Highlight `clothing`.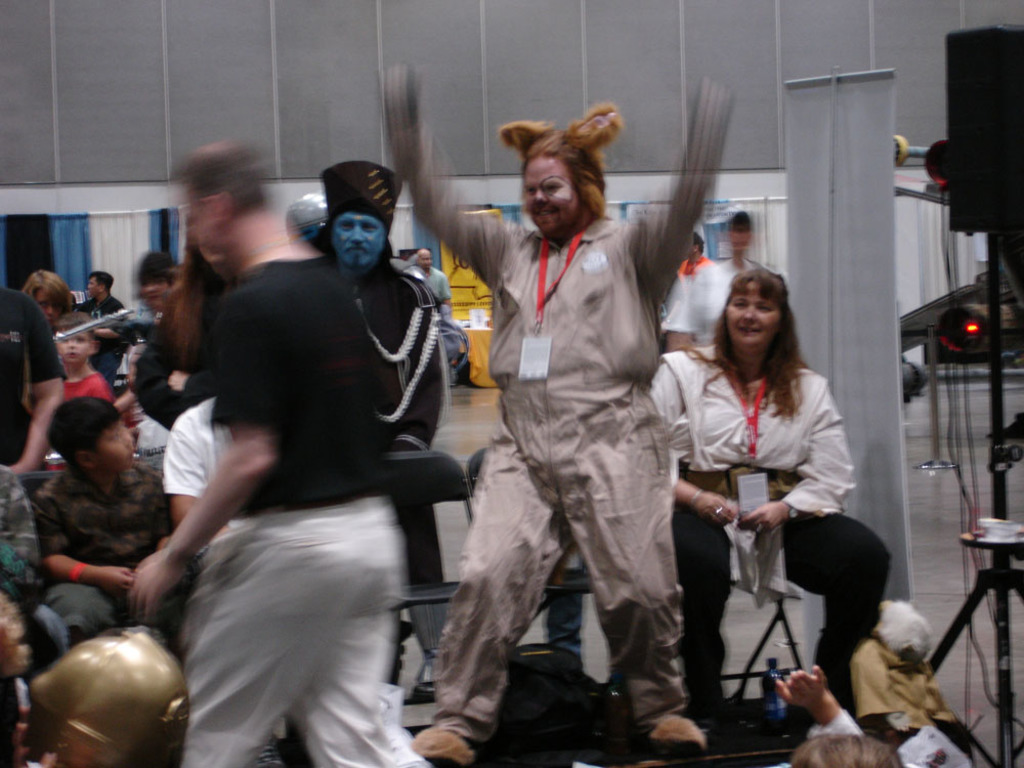
Highlighted region: box(644, 359, 924, 760).
